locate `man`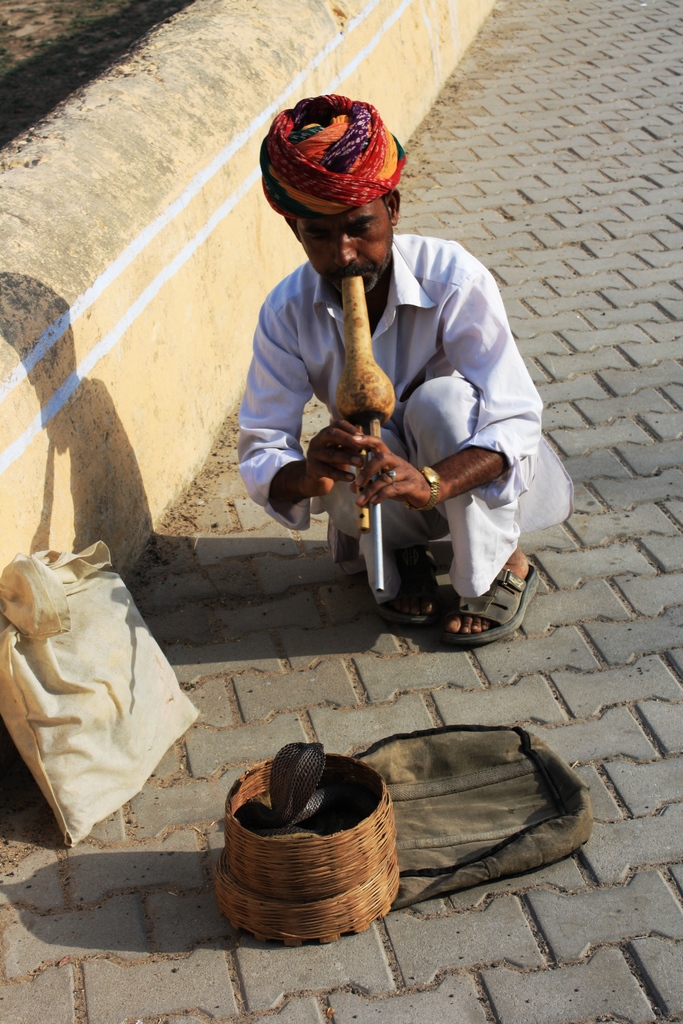
bbox=[230, 123, 580, 653]
